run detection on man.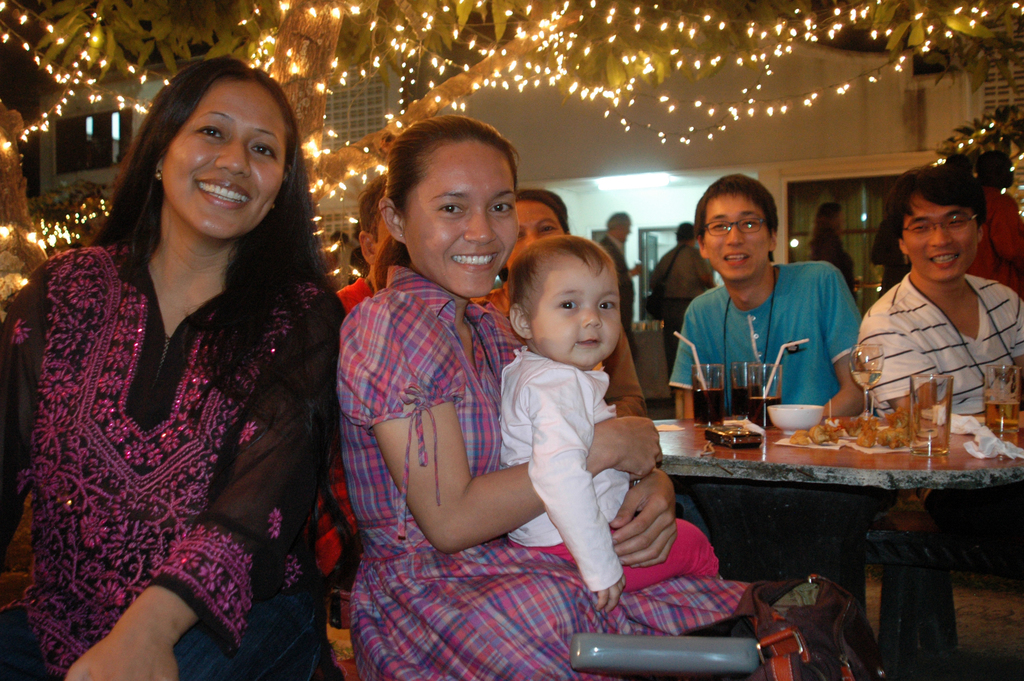
Result: bbox=[658, 170, 872, 628].
